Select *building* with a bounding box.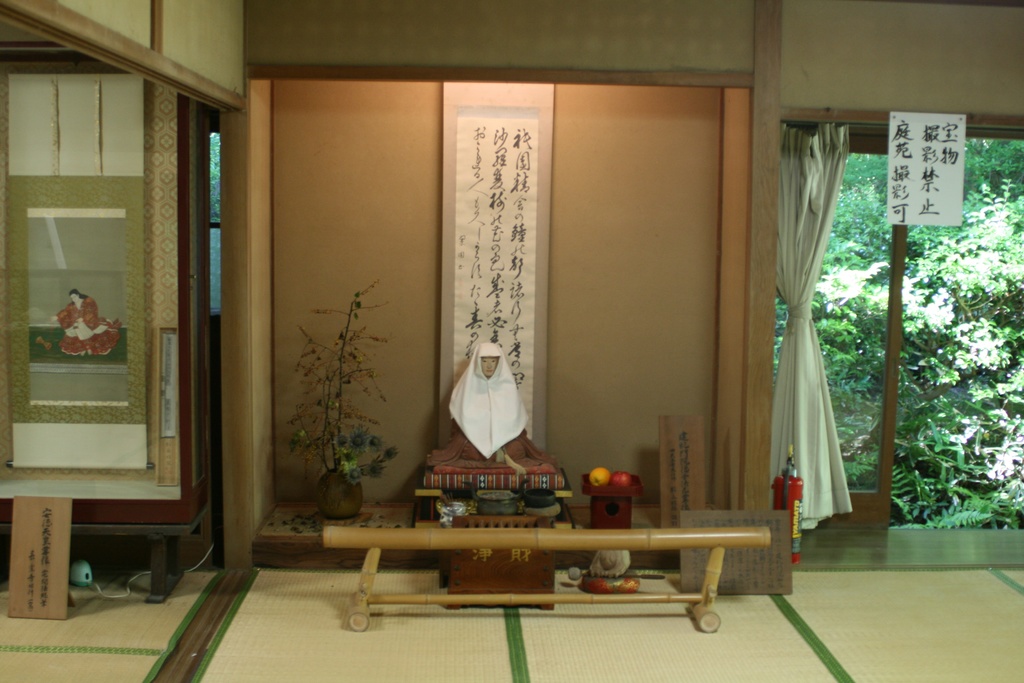
bbox(0, 0, 1021, 680).
